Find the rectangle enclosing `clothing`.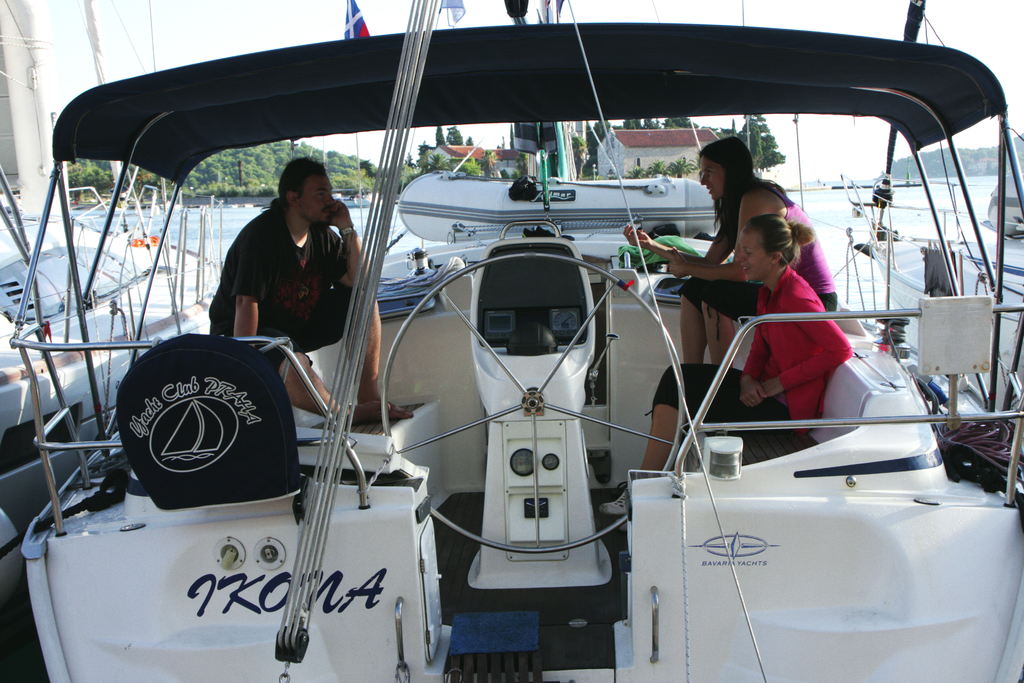
<box>209,202,368,390</box>.
